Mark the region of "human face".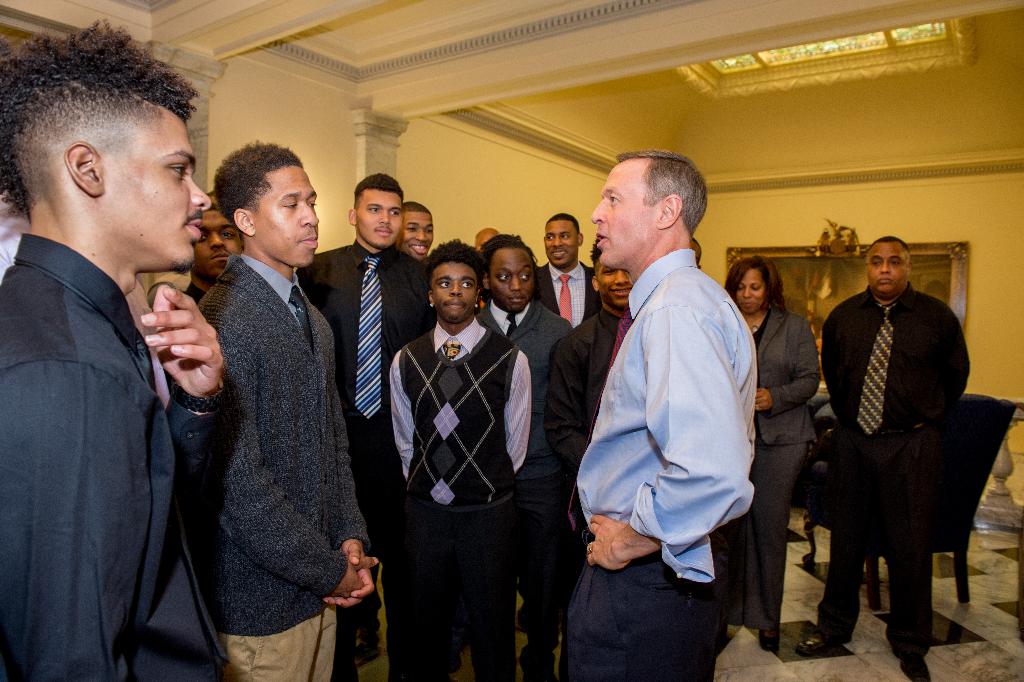
Region: {"left": 737, "top": 271, "right": 764, "bottom": 312}.
